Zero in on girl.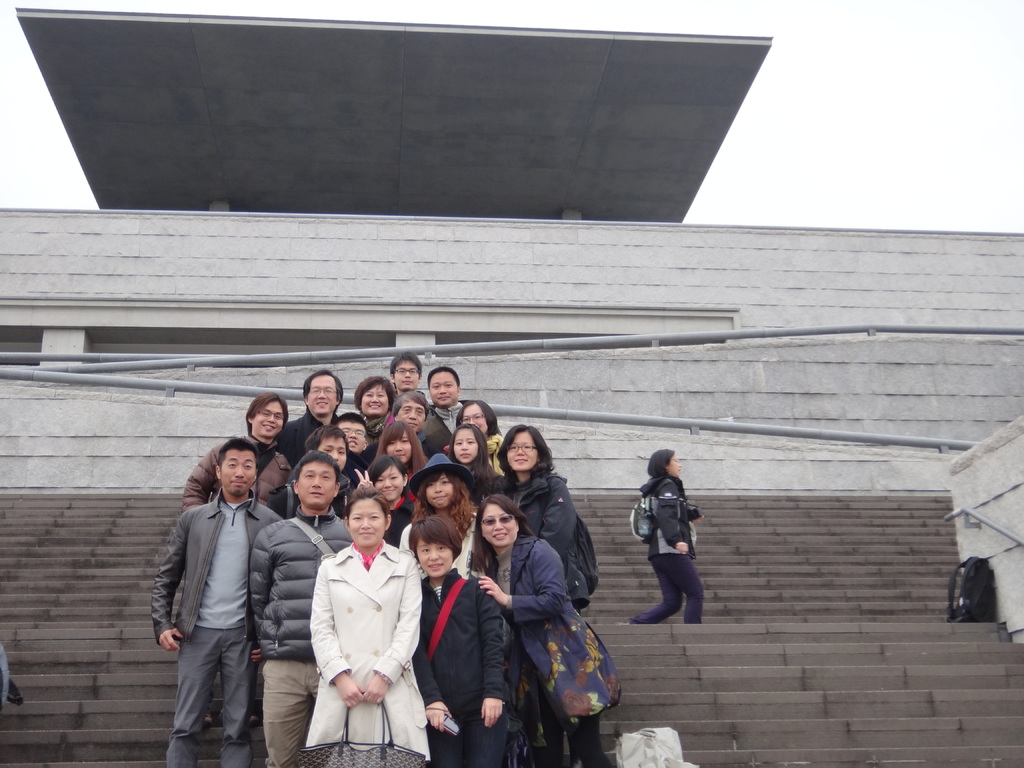
Zeroed in: BBox(305, 497, 428, 767).
